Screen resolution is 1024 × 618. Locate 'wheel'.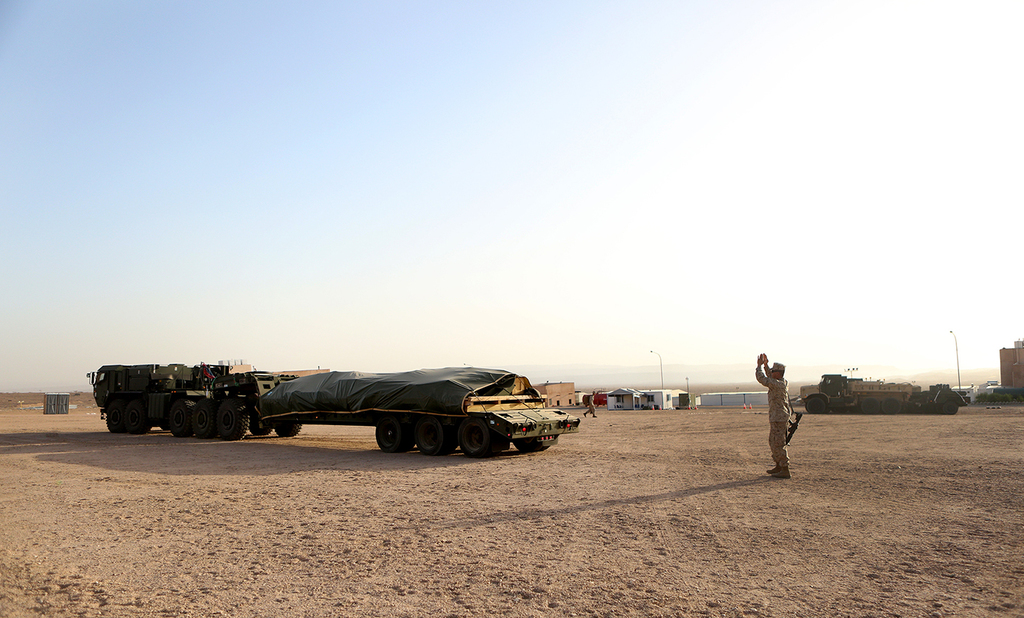
bbox=[860, 398, 879, 415].
